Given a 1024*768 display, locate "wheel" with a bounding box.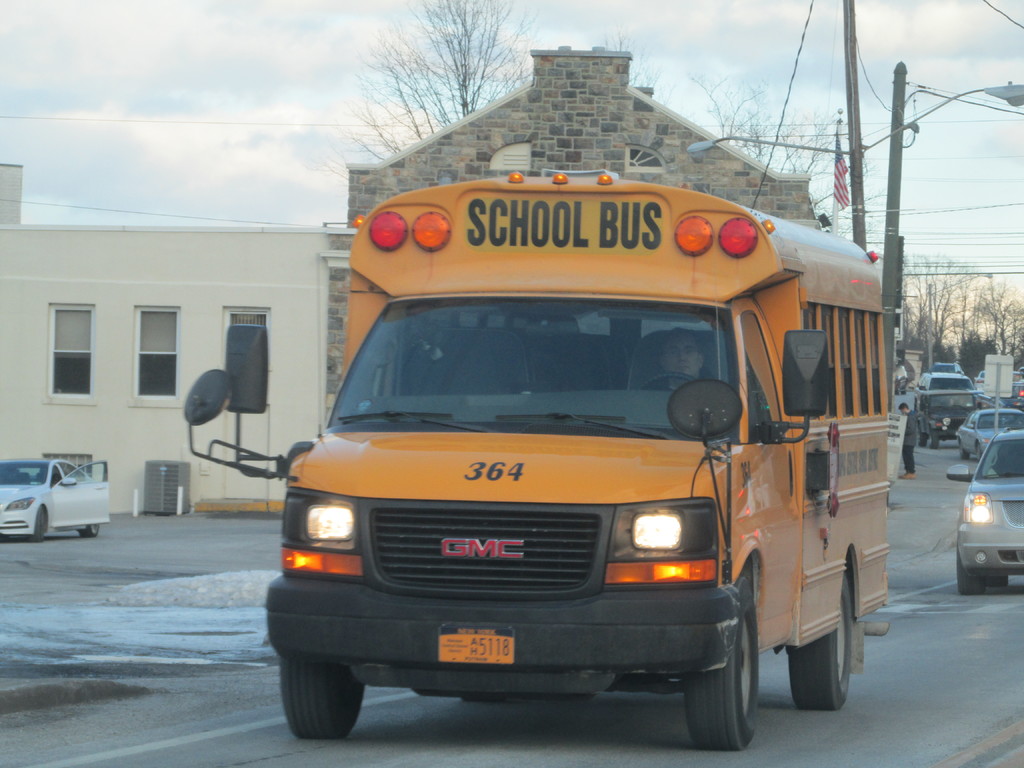
Located: (976, 444, 982, 460).
